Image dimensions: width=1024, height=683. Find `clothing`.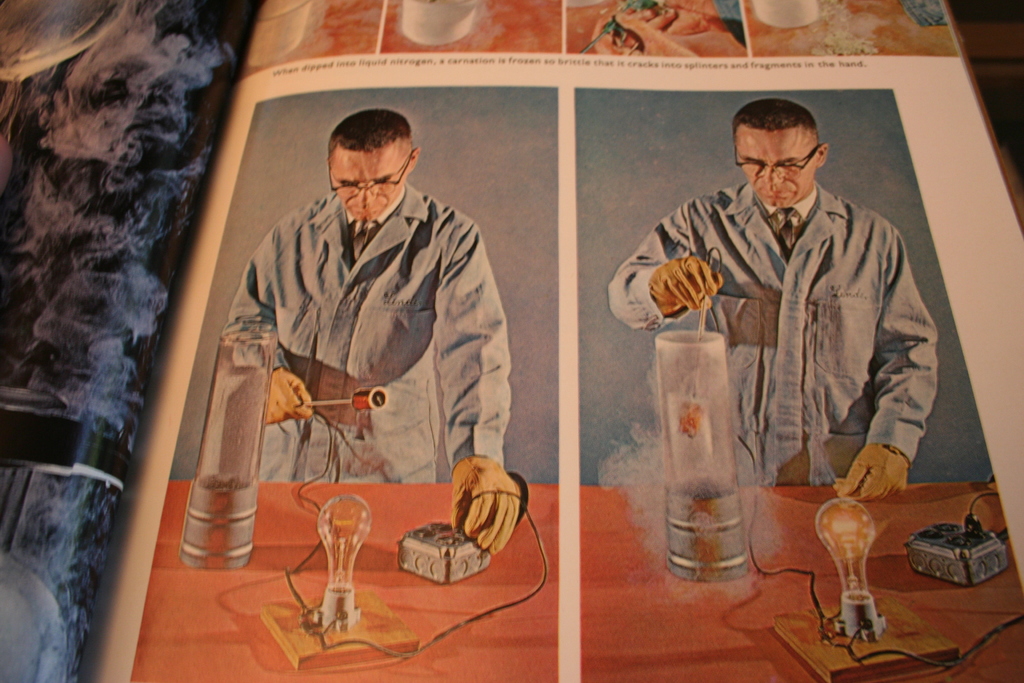
left=223, top=139, right=514, bottom=525.
